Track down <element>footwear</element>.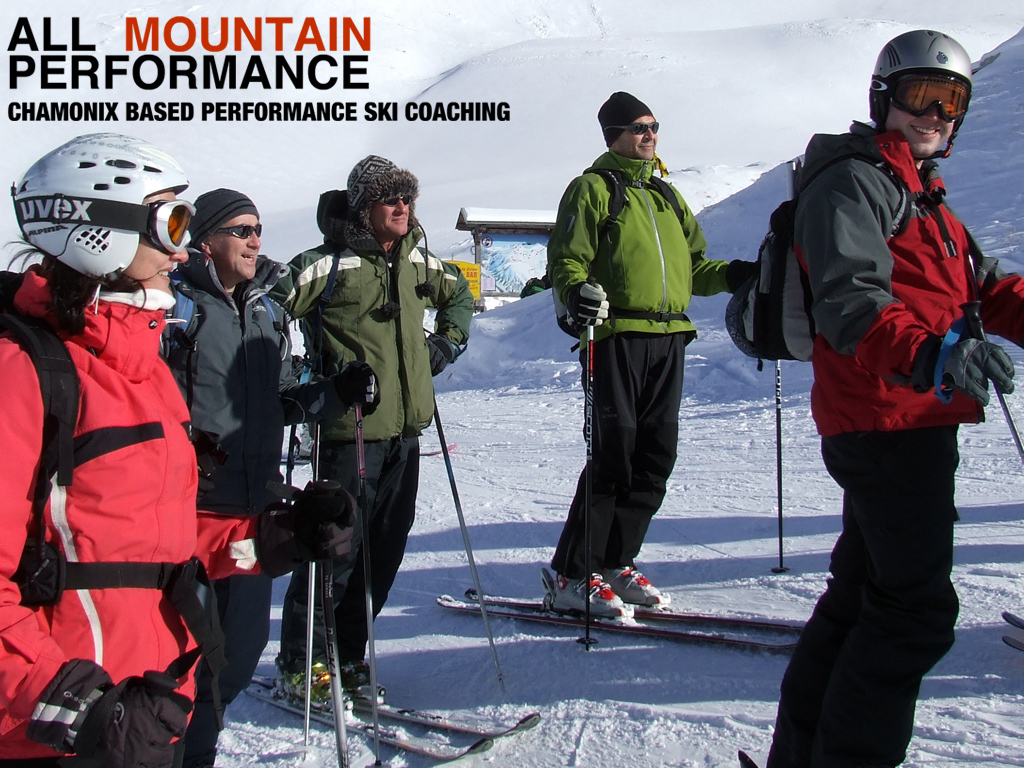
Tracked to bbox(278, 661, 361, 725).
